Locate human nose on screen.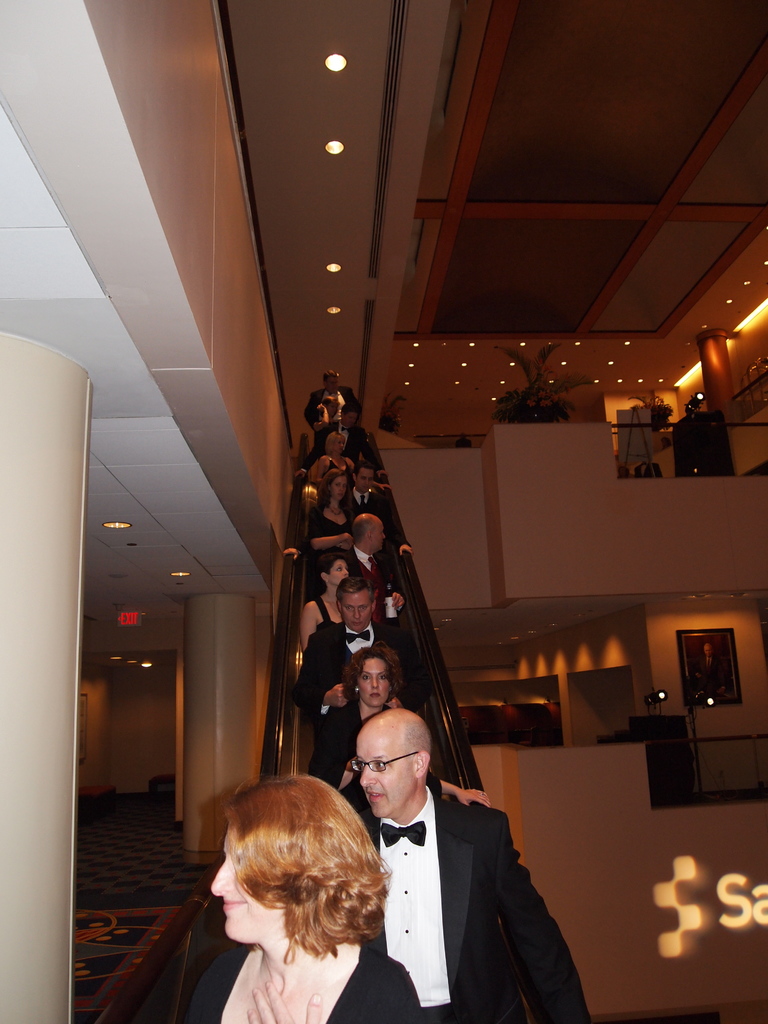
On screen at [380, 533, 383, 540].
